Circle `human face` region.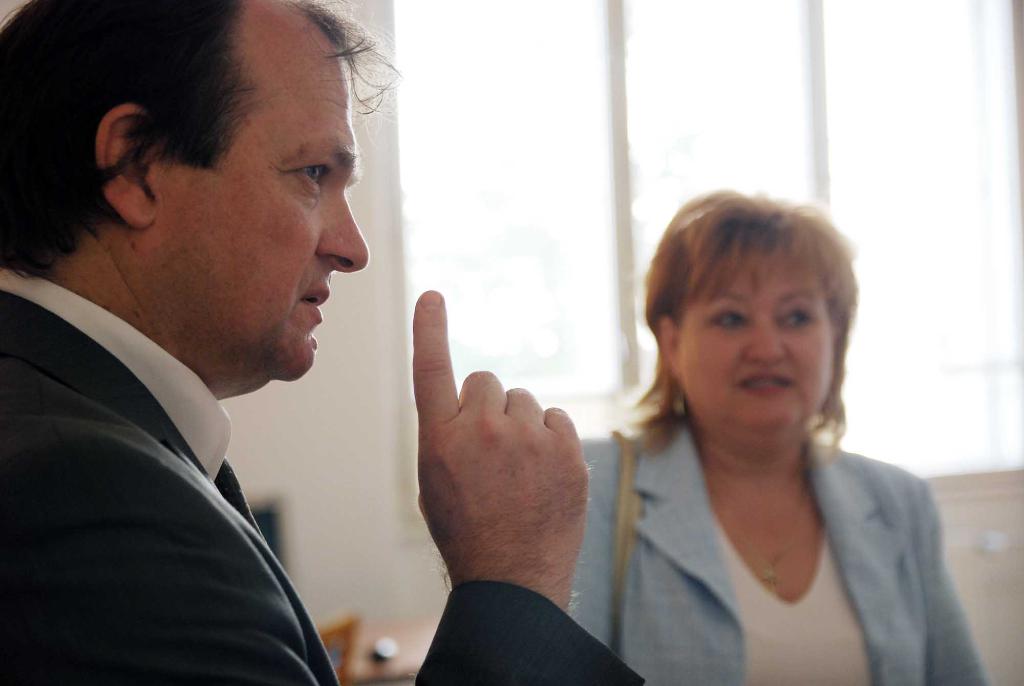
Region: 159/0/367/379.
